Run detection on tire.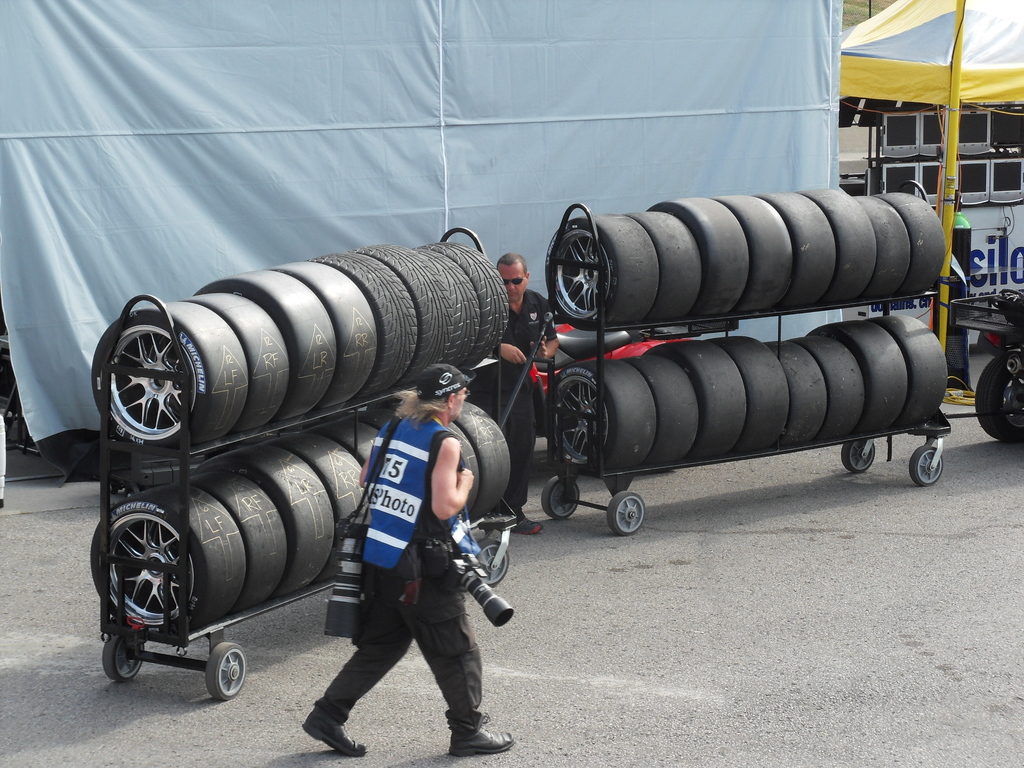
Result: 641 340 747 456.
